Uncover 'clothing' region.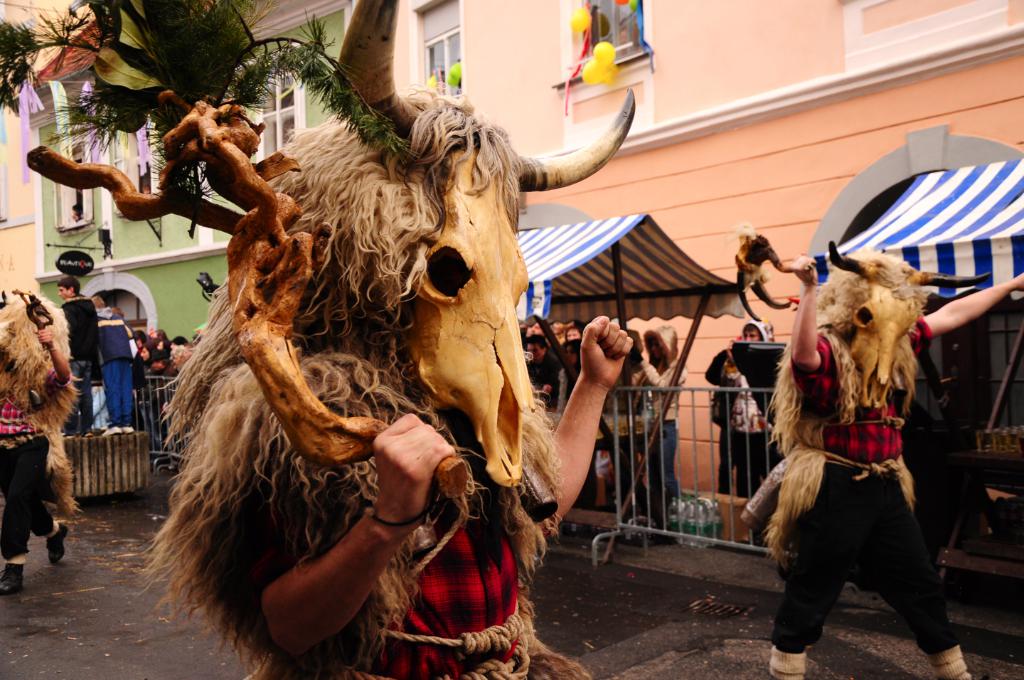
Uncovered: 759:260:957:651.
